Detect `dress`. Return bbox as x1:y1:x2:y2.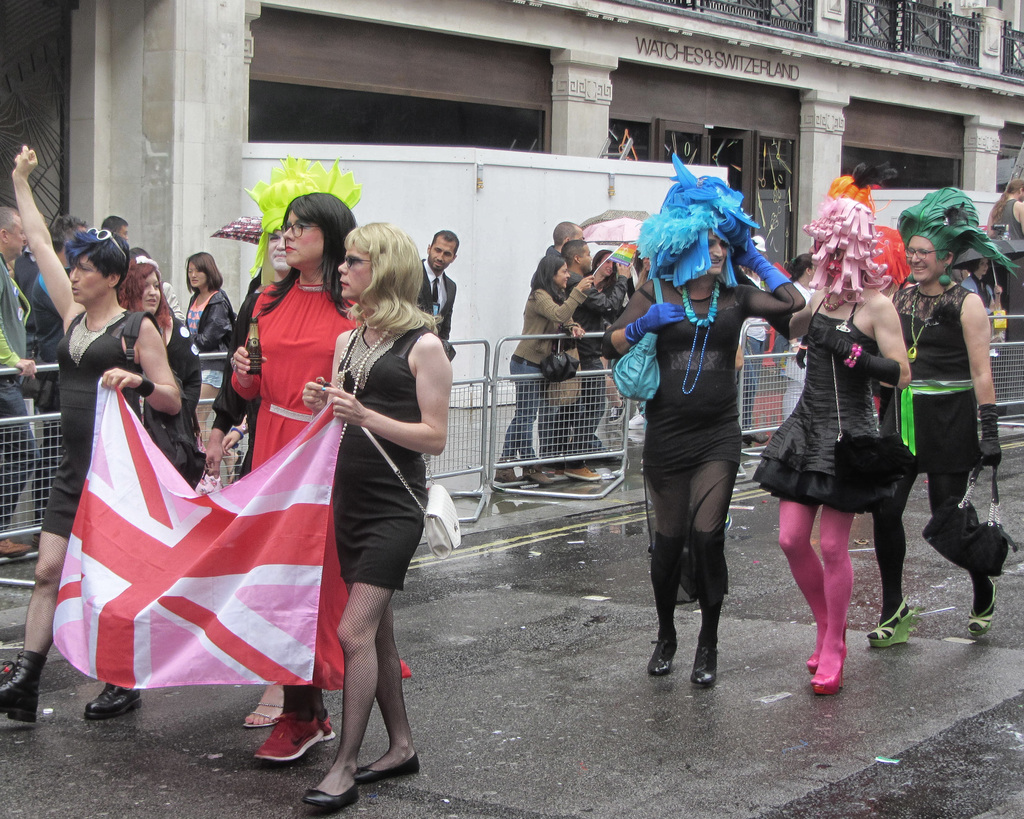
606:280:806:609.
